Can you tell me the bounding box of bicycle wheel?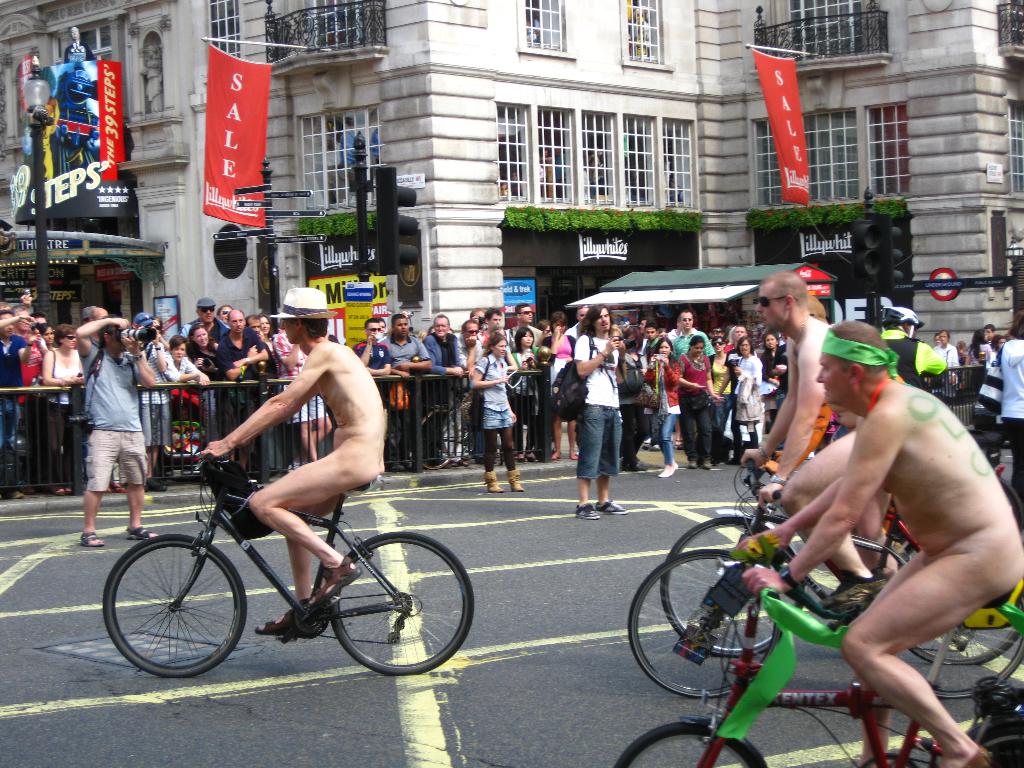
rect(625, 536, 790, 705).
